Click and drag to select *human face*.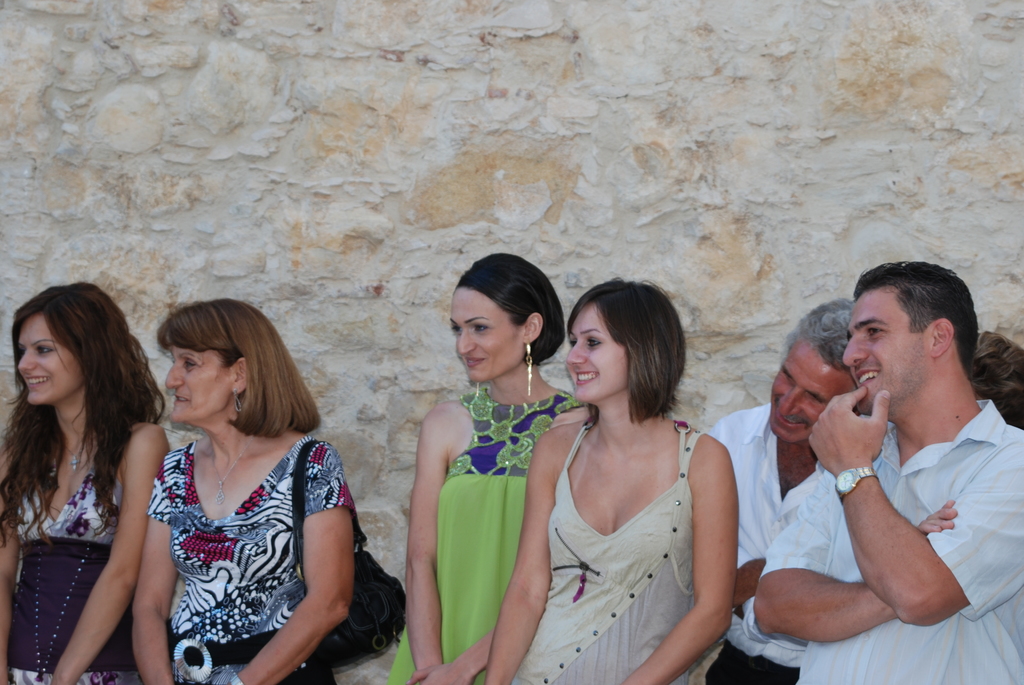
Selection: box(760, 340, 855, 445).
